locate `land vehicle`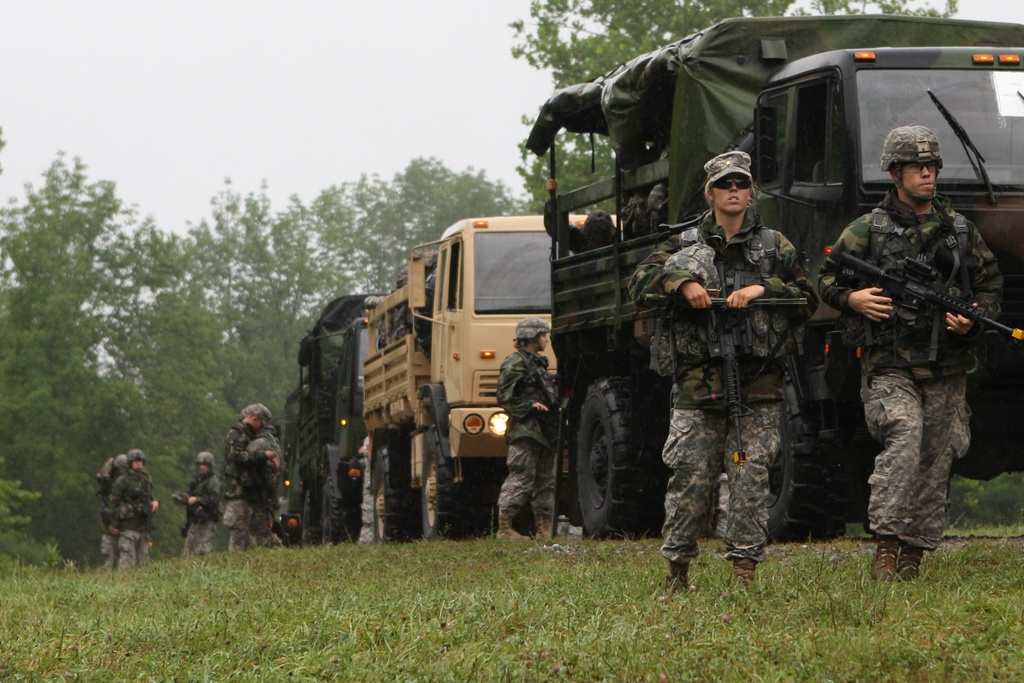
[363, 211, 623, 544]
